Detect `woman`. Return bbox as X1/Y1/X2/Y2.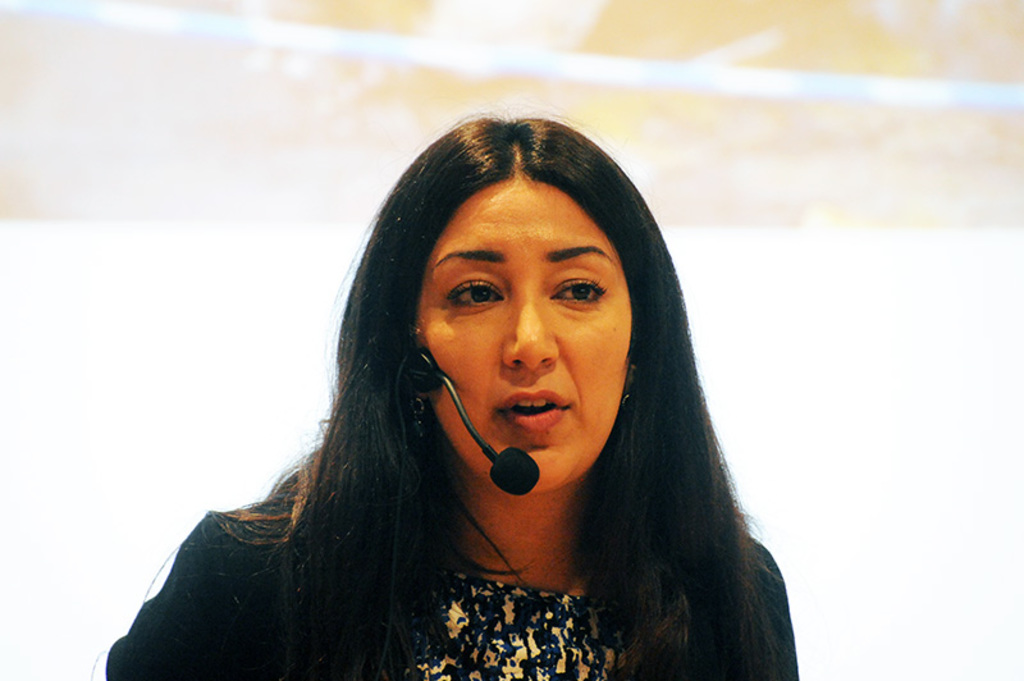
127/83/827/680.
